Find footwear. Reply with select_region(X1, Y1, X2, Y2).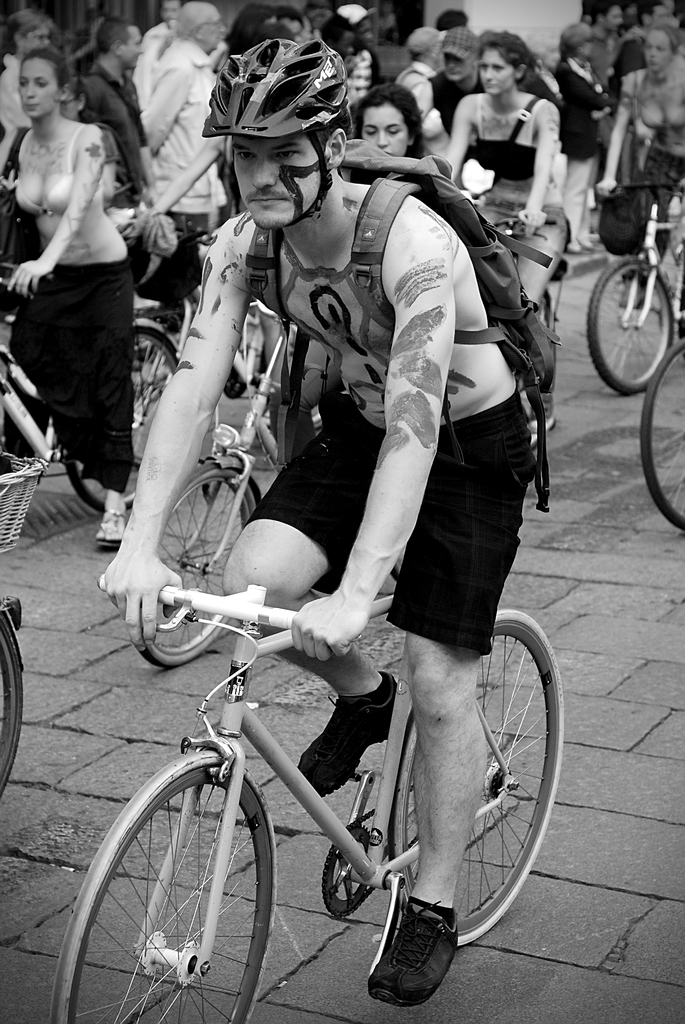
select_region(95, 509, 126, 547).
